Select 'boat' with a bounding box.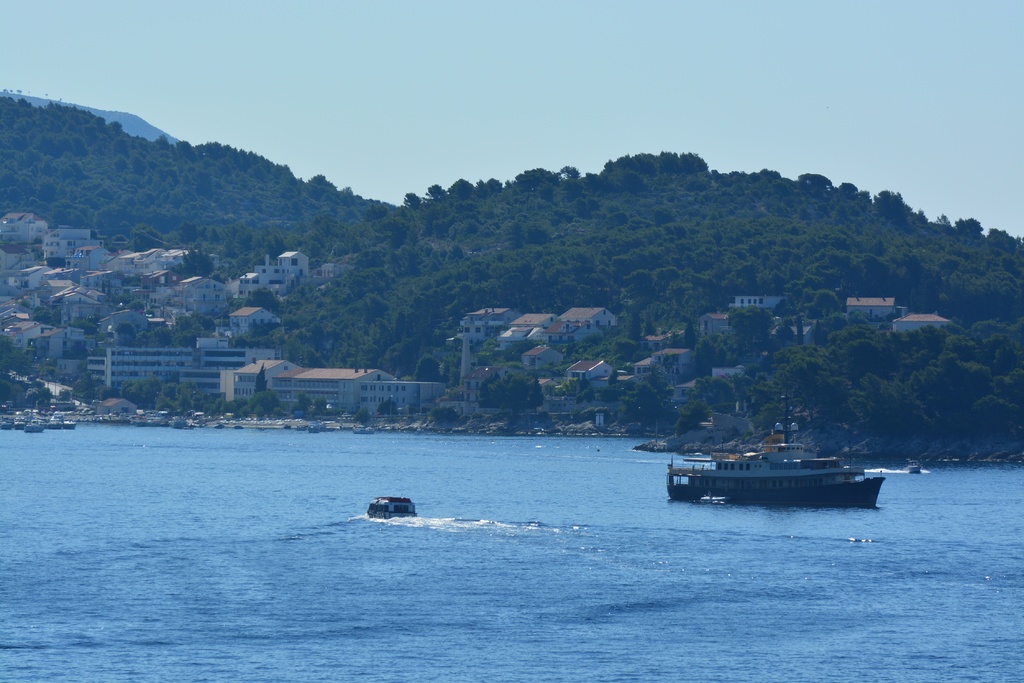
<box>292,423,310,434</box>.
